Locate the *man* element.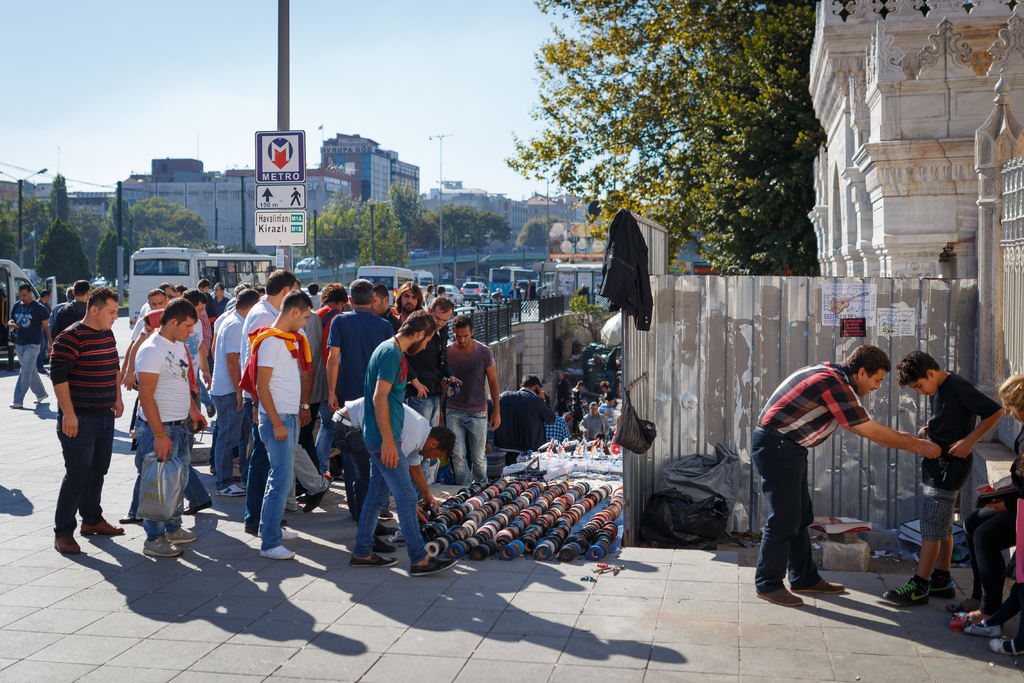
Element bbox: [478, 284, 488, 306].
